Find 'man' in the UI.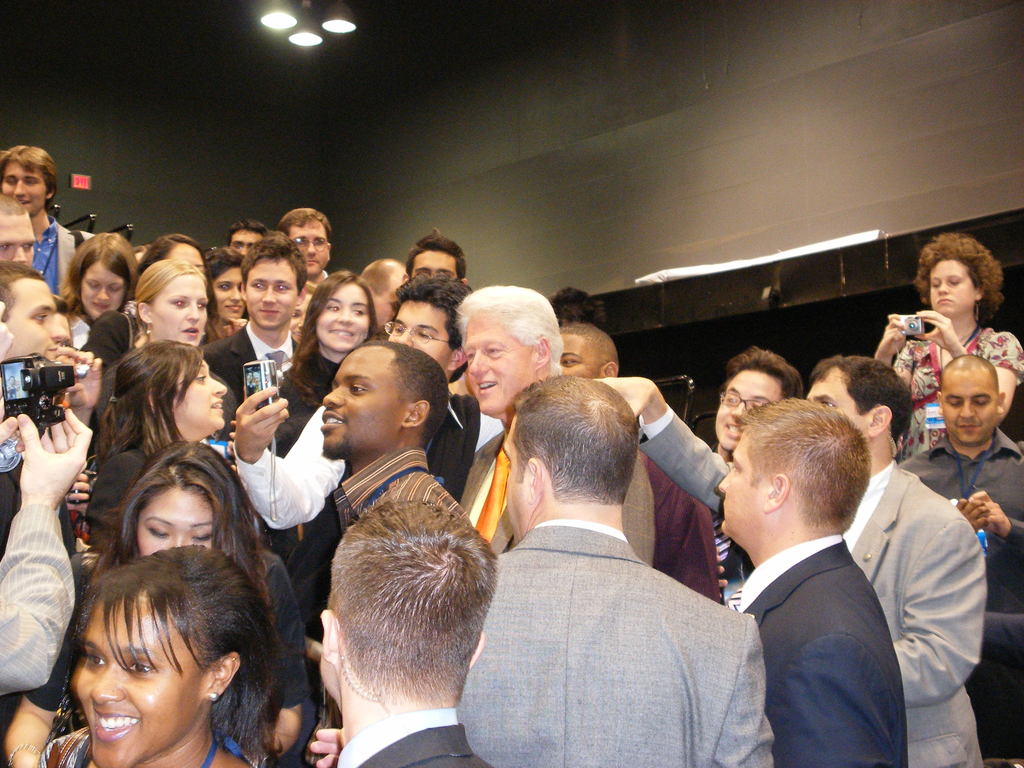
UI element at {"x1": 319, "y1": 340, "x2": 482, "y2": 537}.
